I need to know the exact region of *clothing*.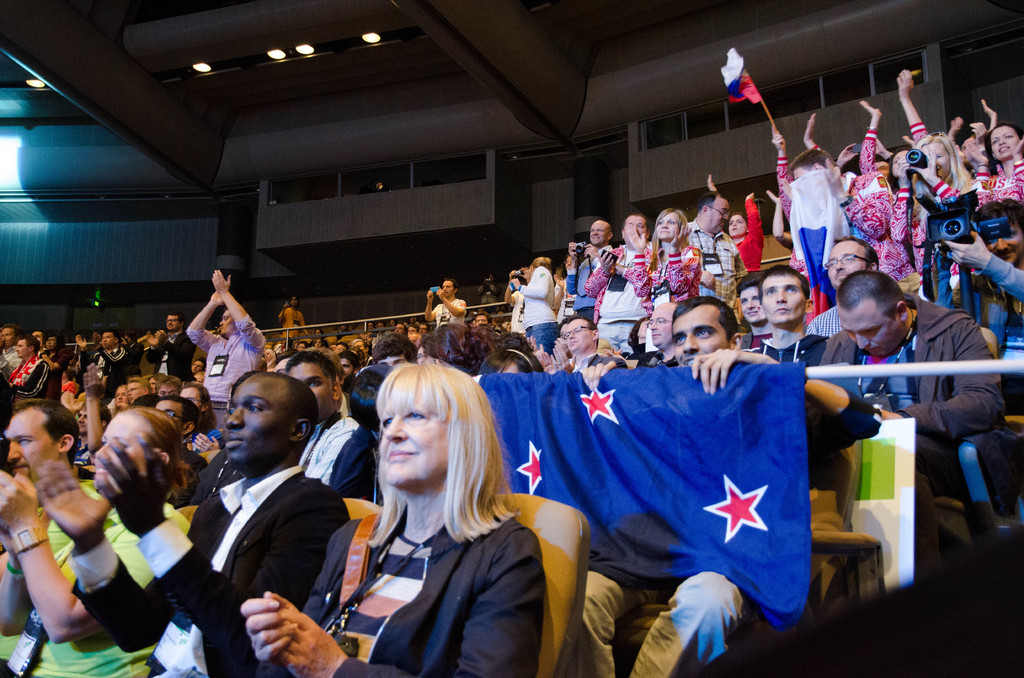
Region: select_region(296, 404, 378, 500).
